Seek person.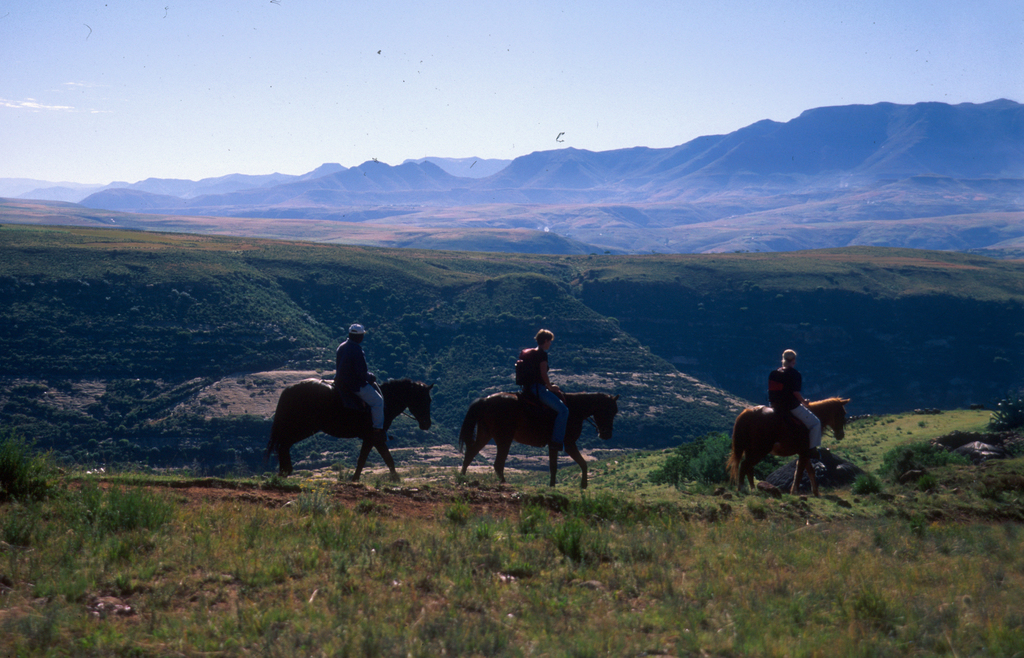
[335, 323, 388, 437].
